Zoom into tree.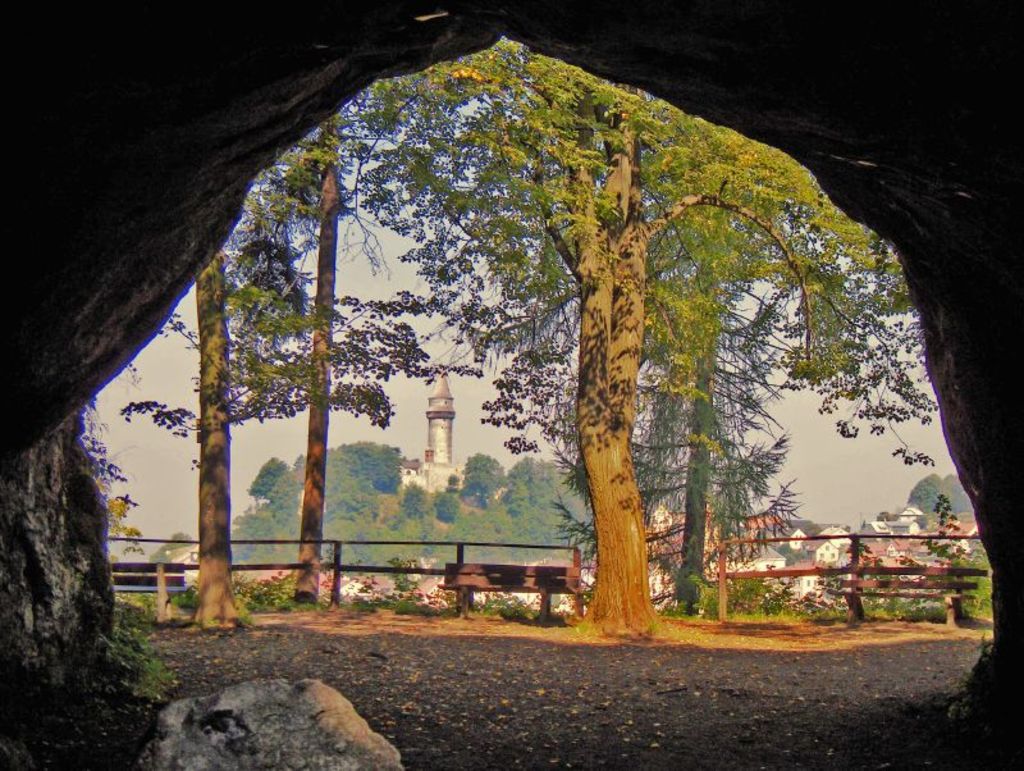
Zoom target: 502,461,585,547.
